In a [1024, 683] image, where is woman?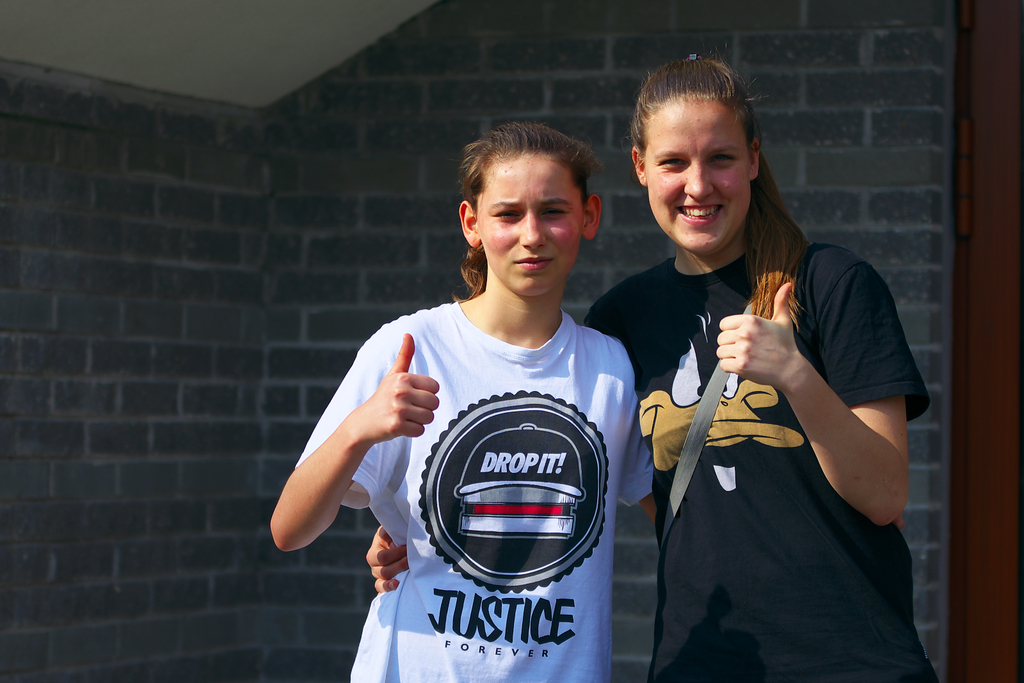
bbox(271, 123, 661, 682).
